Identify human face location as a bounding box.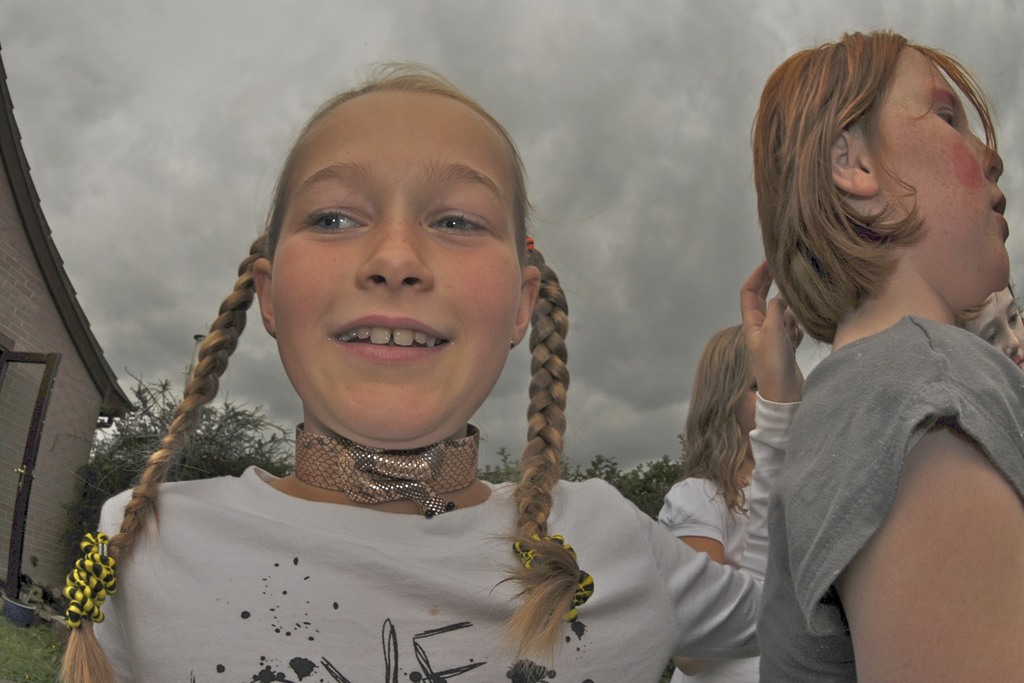
l=877, t=49, r=1009, b=297.
